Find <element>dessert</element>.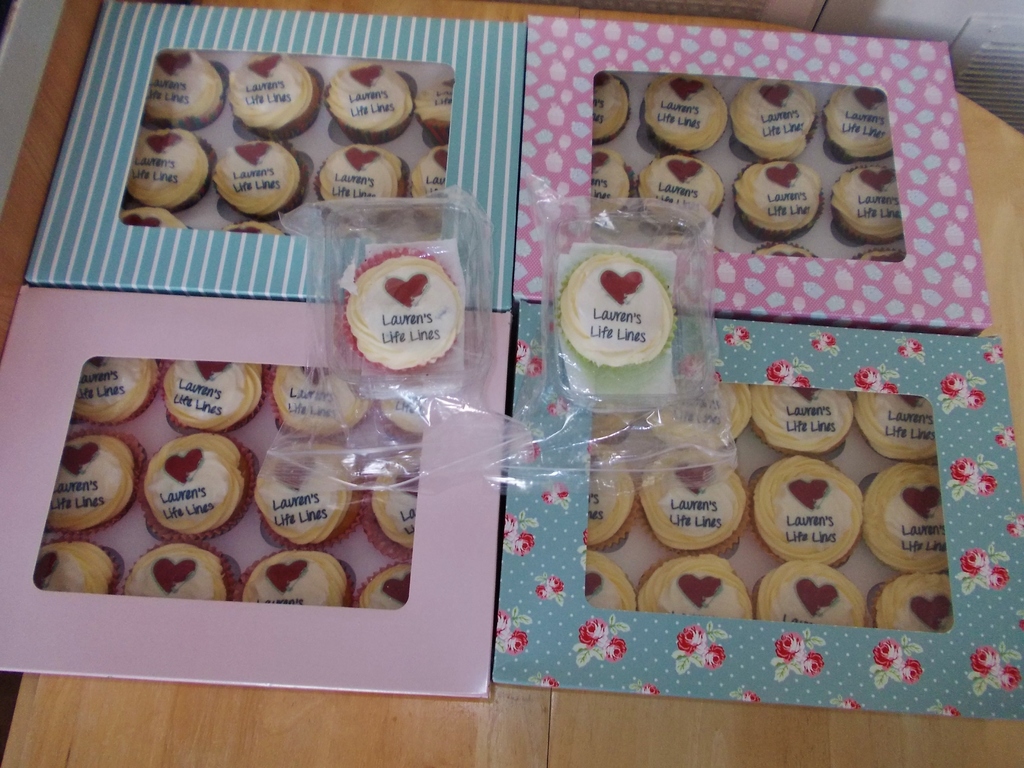
{"left": 323, "top": 65, "right": 411, "bottom": 141}.
